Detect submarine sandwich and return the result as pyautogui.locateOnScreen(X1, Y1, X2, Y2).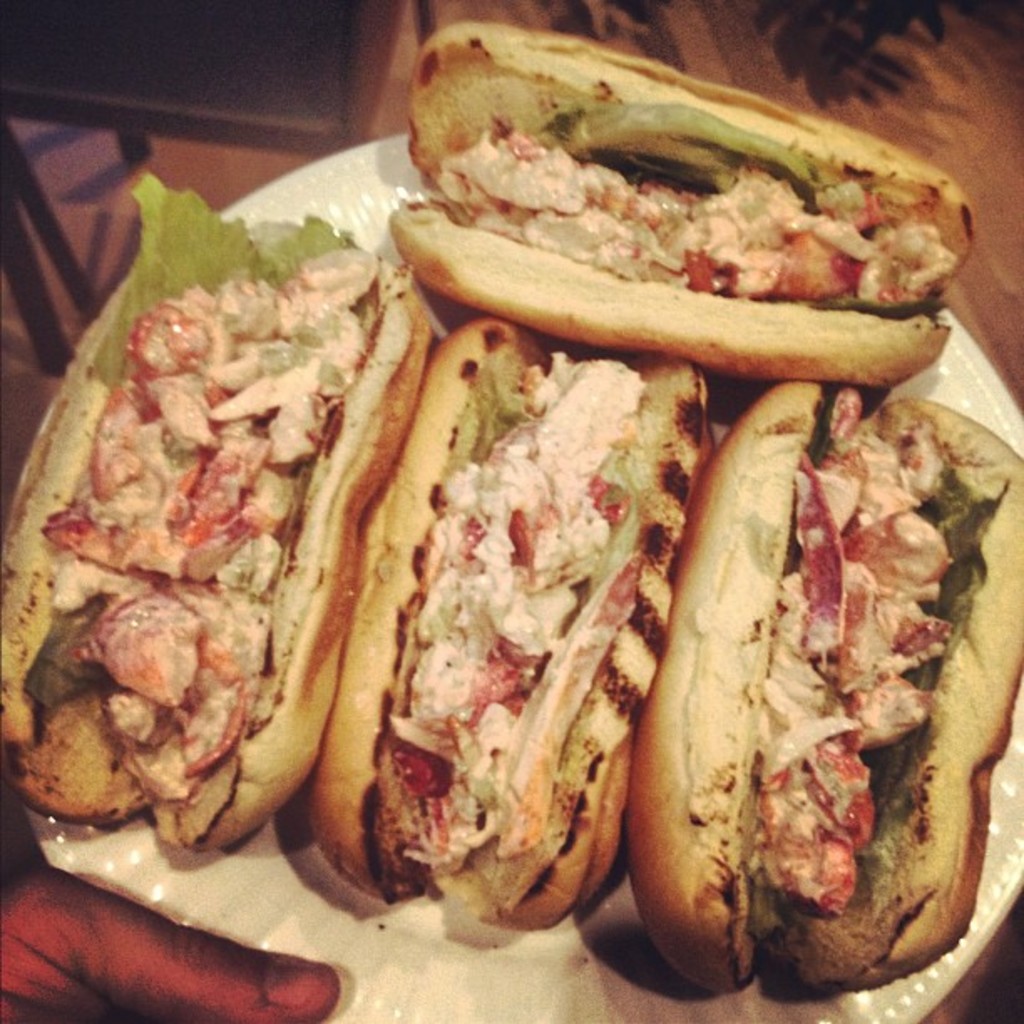
pyautogui.locateOnScreen(0, 172, 435, 850).
